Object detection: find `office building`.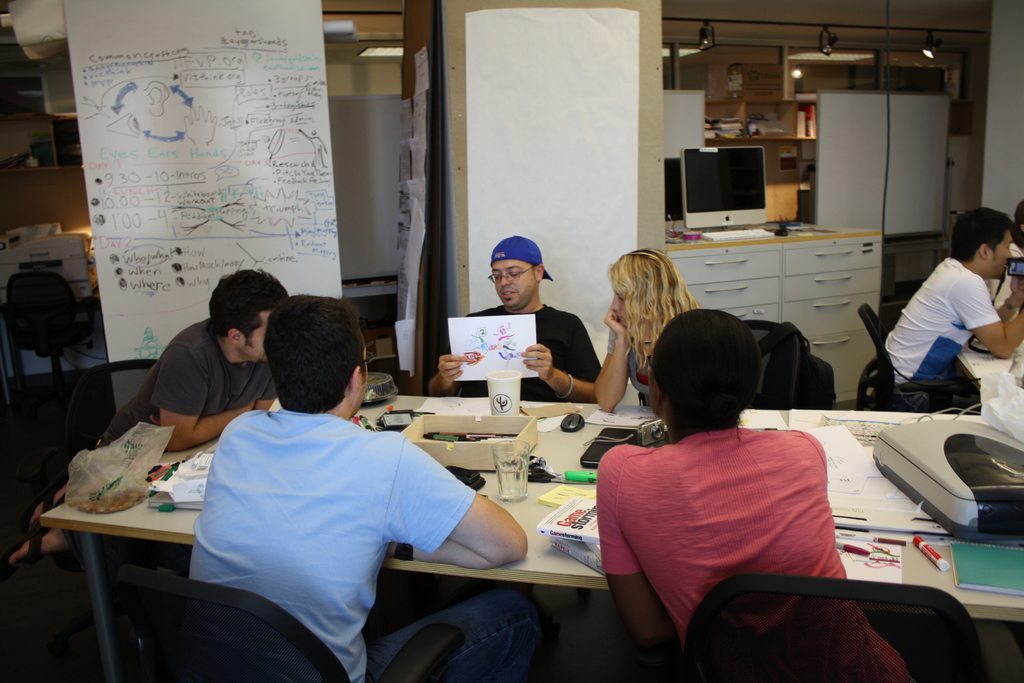
region(73, 15, 989, 654).
